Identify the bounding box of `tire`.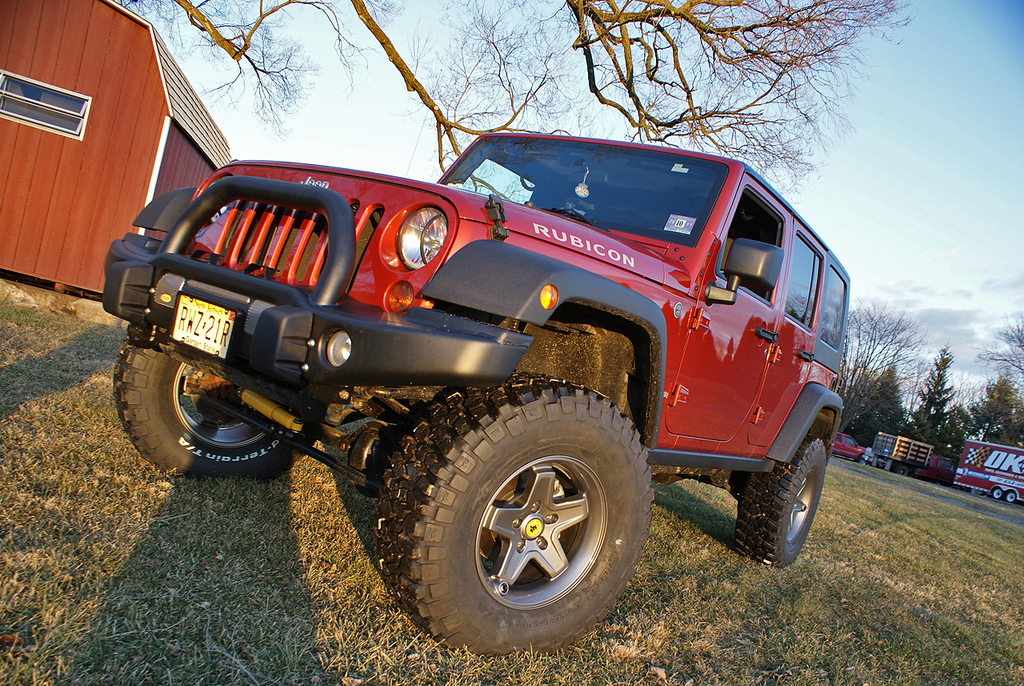
{"left": 872, "top": 450, "right": 878, "bottom": 466}.
